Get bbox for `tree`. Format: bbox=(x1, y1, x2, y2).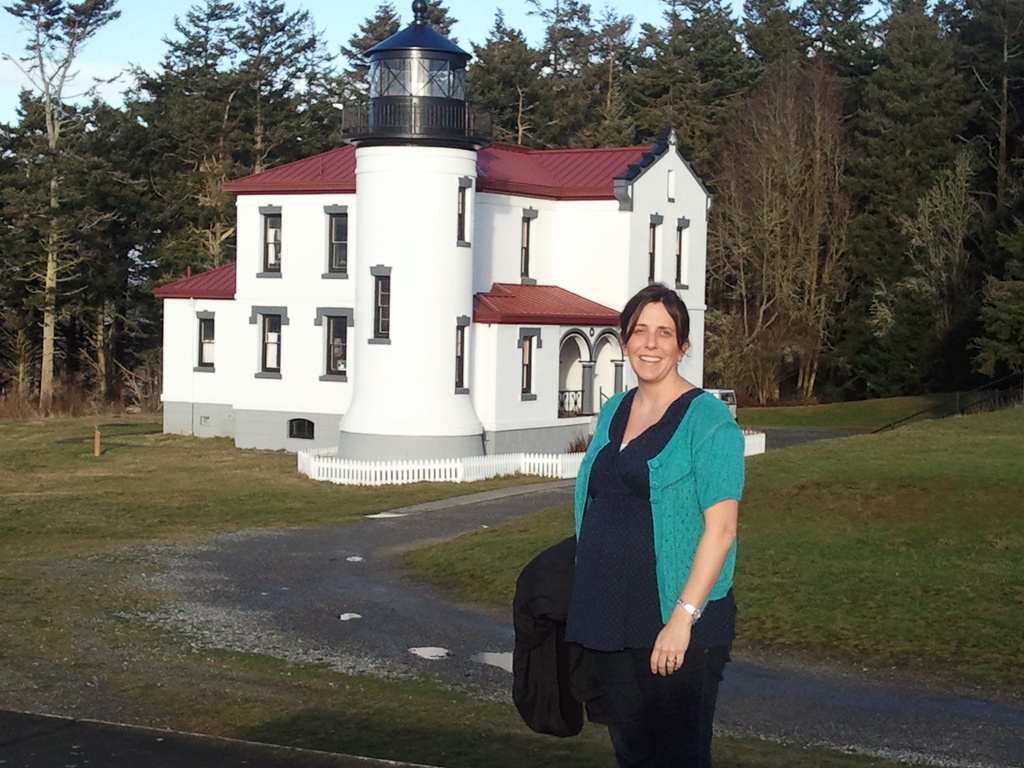
bbox=(970, 265, 1023, 395).
